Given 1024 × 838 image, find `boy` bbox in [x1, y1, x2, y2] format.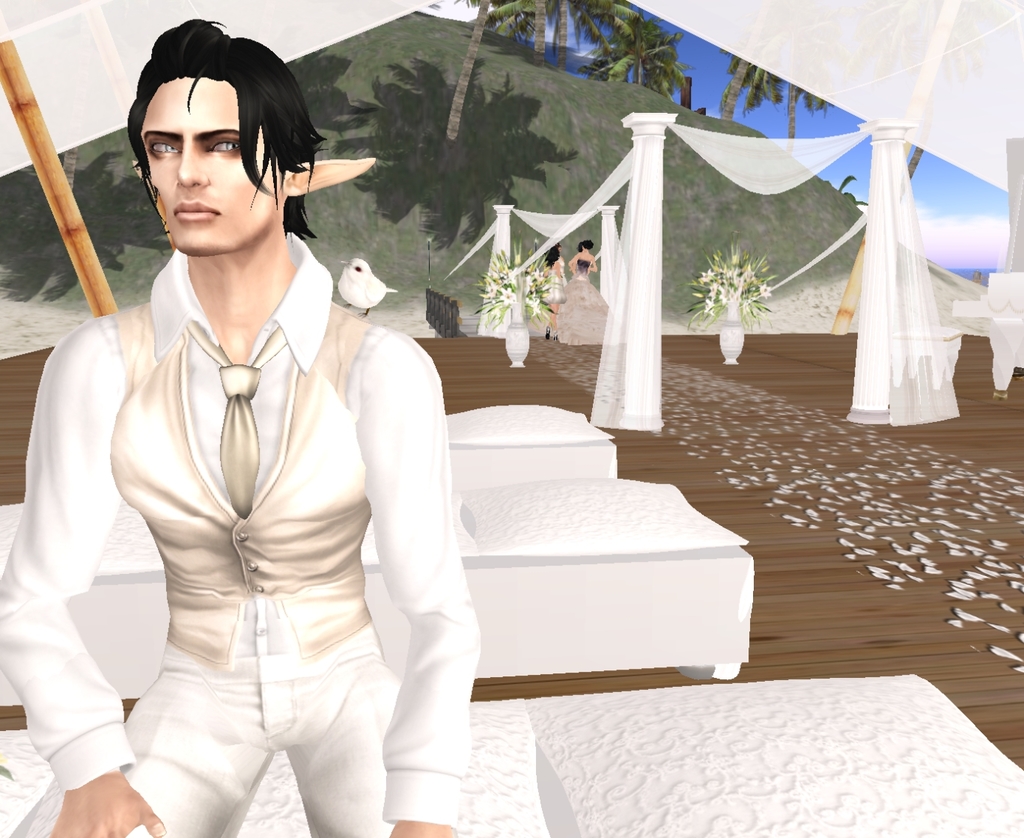
[0, 12, 478, 837].
